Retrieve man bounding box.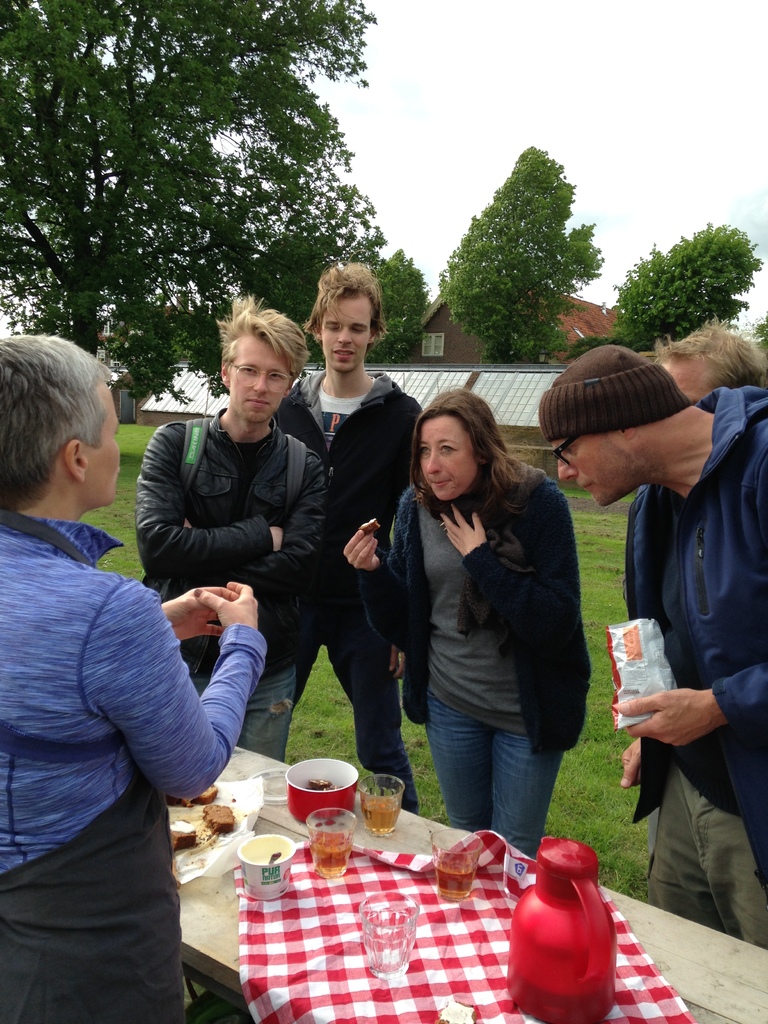
Bounding box: {"left": 135, "top": 285, "right": 338, "bottom": 756}.
